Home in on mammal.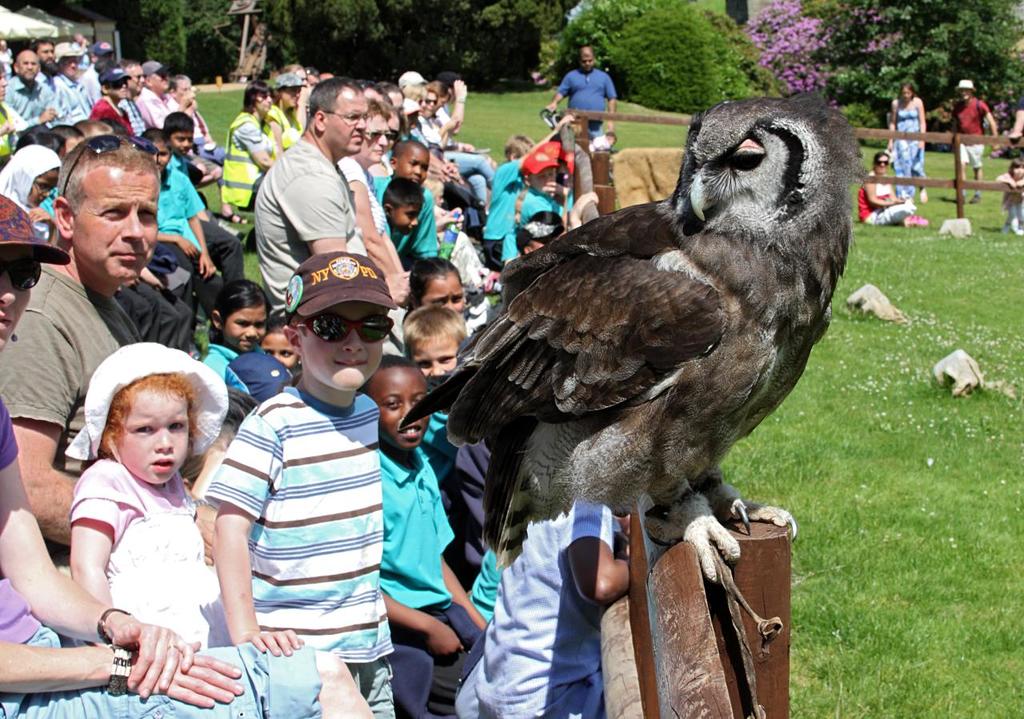
Homed in at detection(30, 31, 86, 122).
